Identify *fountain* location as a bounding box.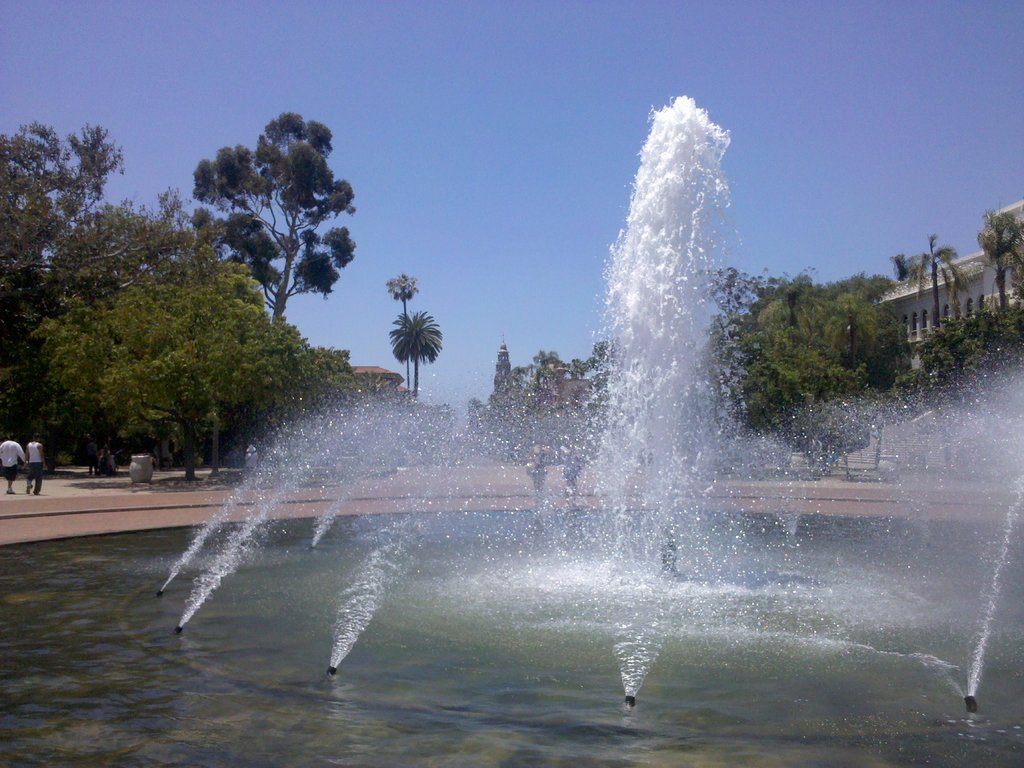
bbox(143, 131, 972, 698).
